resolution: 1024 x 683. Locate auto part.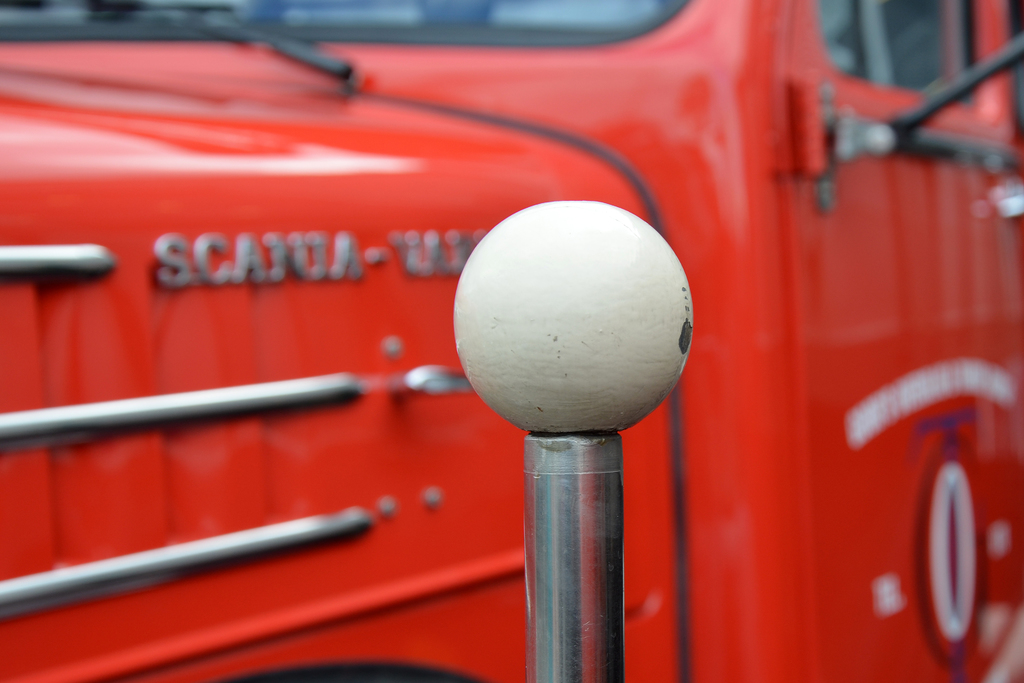
<box>0,0,697,51</box>.
